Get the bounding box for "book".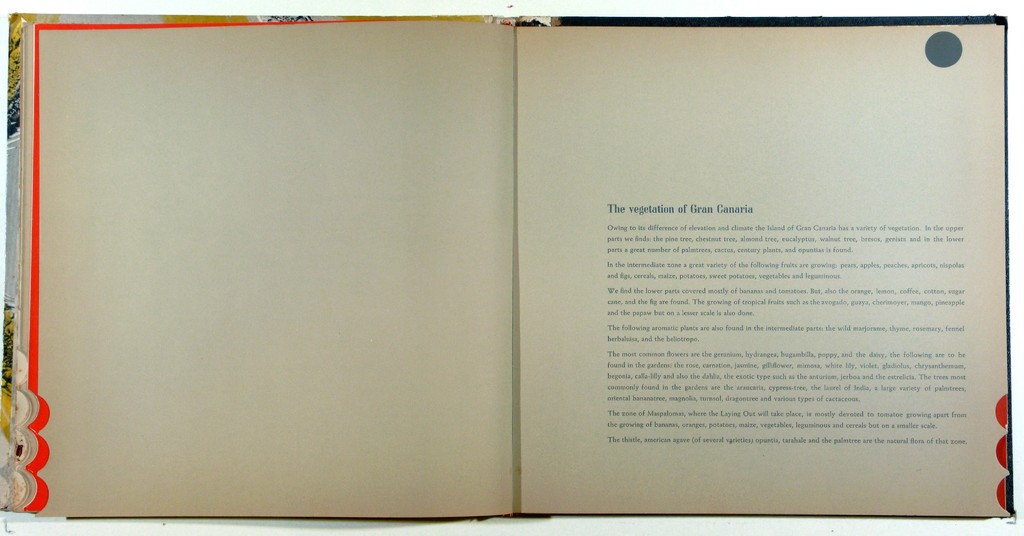
[x1=23, y1=0, x2=1005, y2=519].
